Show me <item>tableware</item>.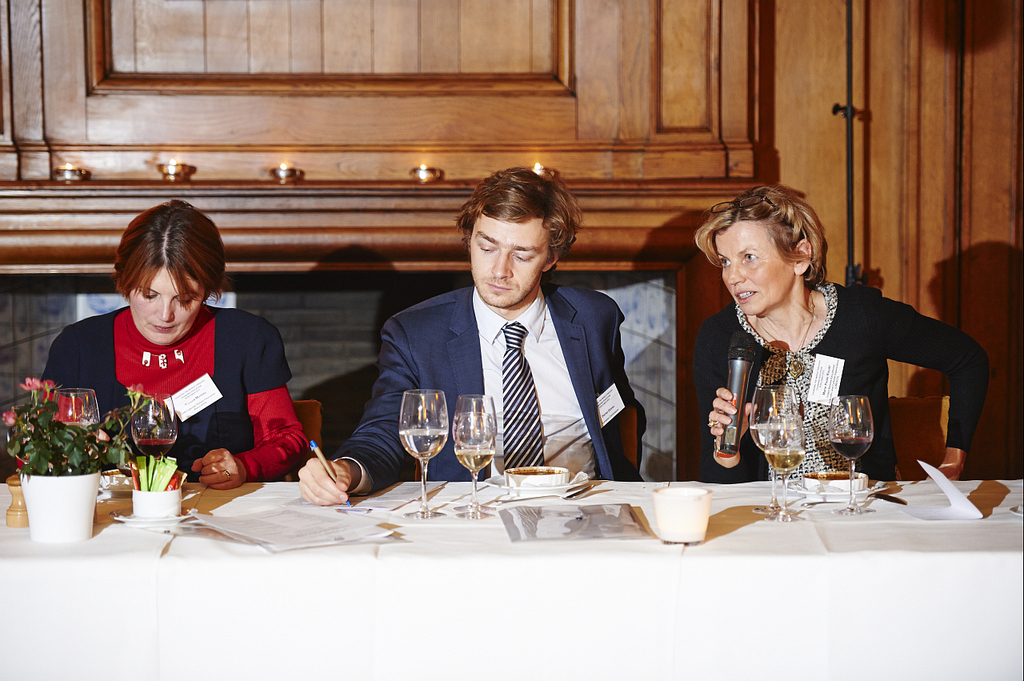
<item>tableware</item> is here: 100:467:138:491.
